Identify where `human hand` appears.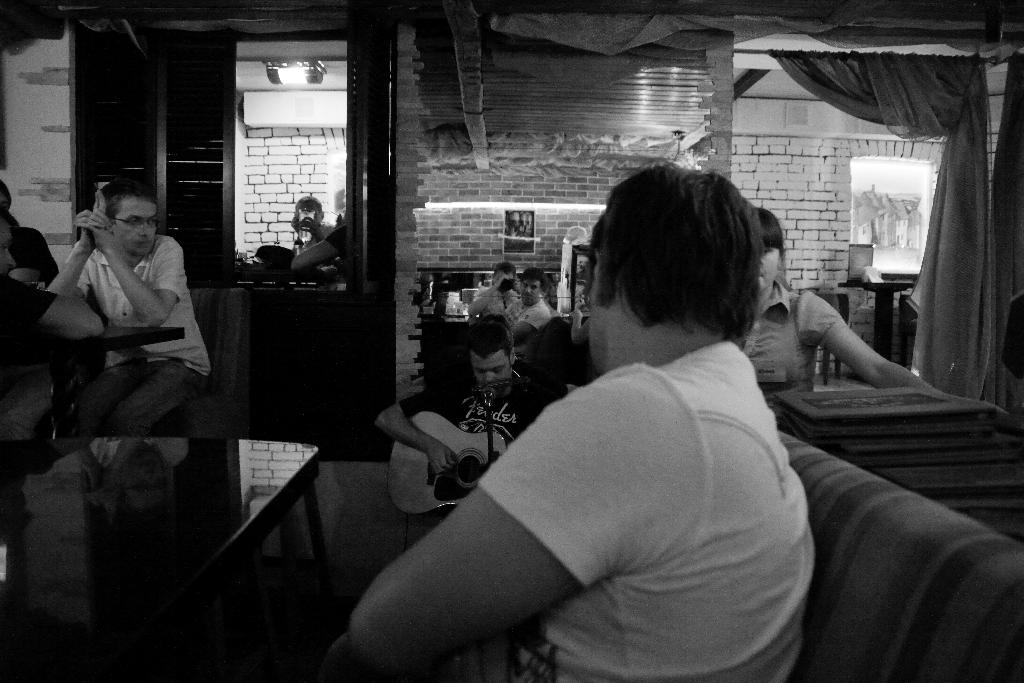
Appears at box=[76, 189, 113, 248].
